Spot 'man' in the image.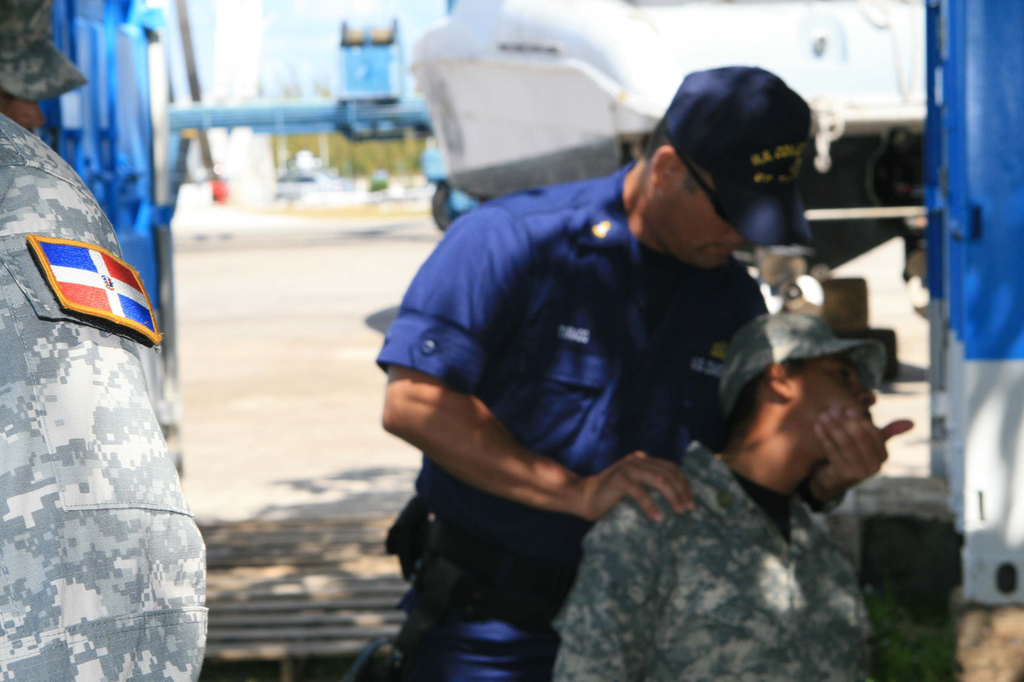
'man' found at BBox(552, 314, 885, 681).
